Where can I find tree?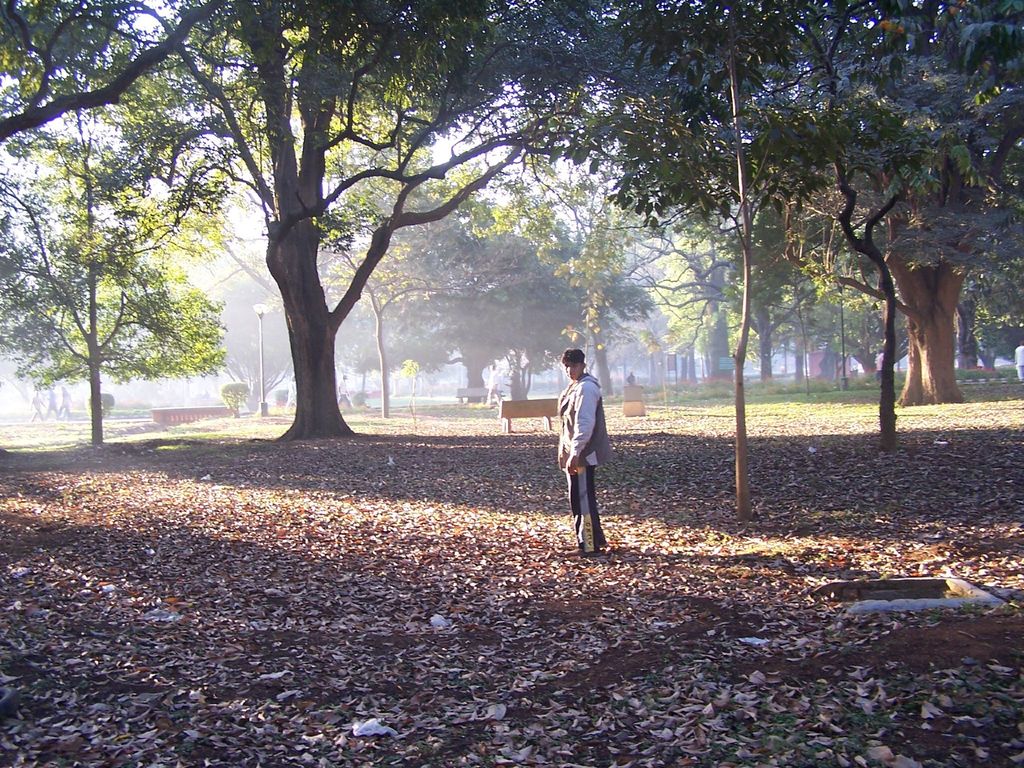
You can find it at {"x1": 321, "y1": 213, "x2": 637, "y2": 399}.
